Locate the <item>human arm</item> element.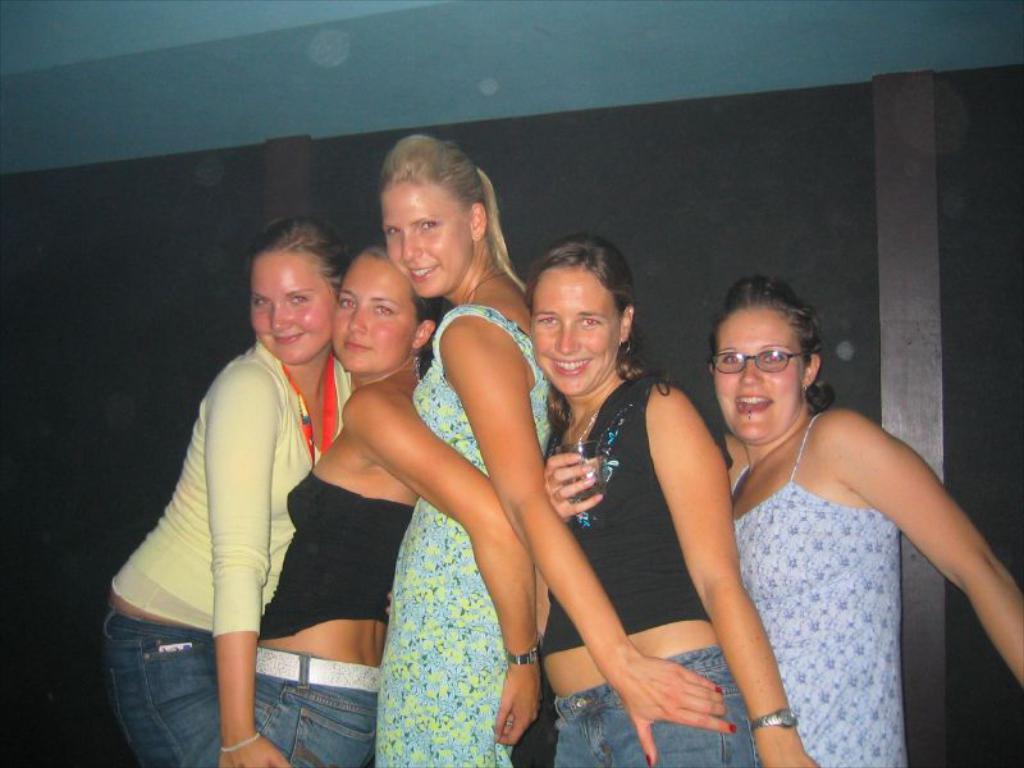
Element bbox: <bbox>436, 317, 740, 764</bbox>.
